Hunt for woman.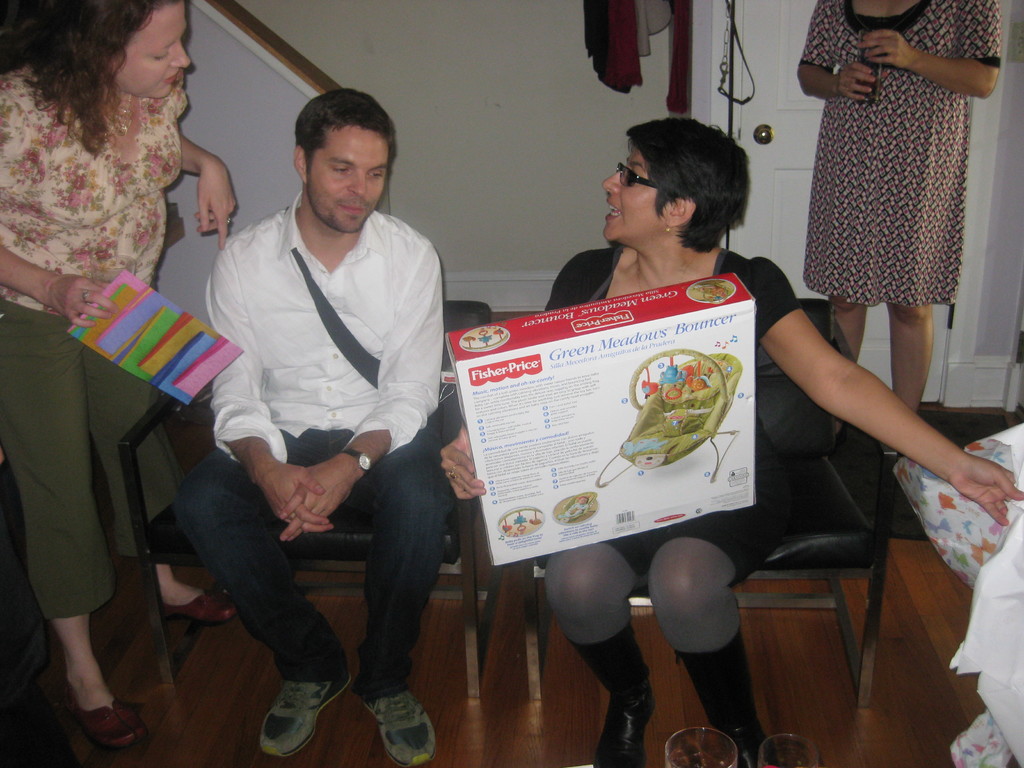
Hunted down at select_region(0, 0, 239, 757).
